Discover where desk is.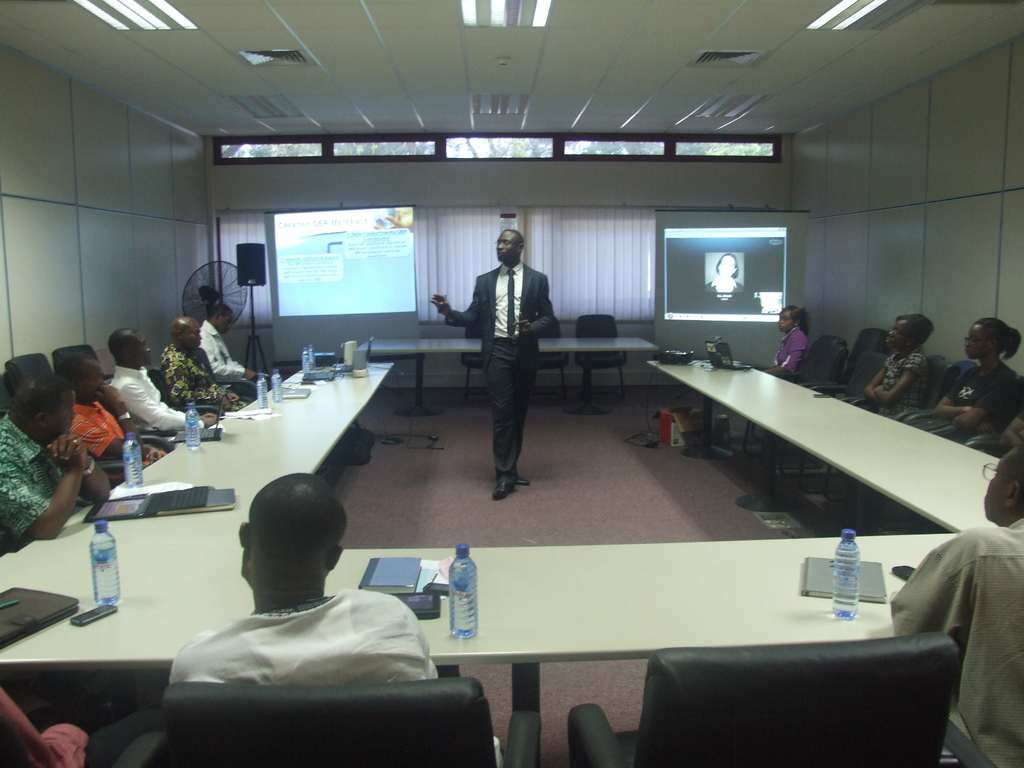
Discovered at select_region(648, 355, 1023, 535).
